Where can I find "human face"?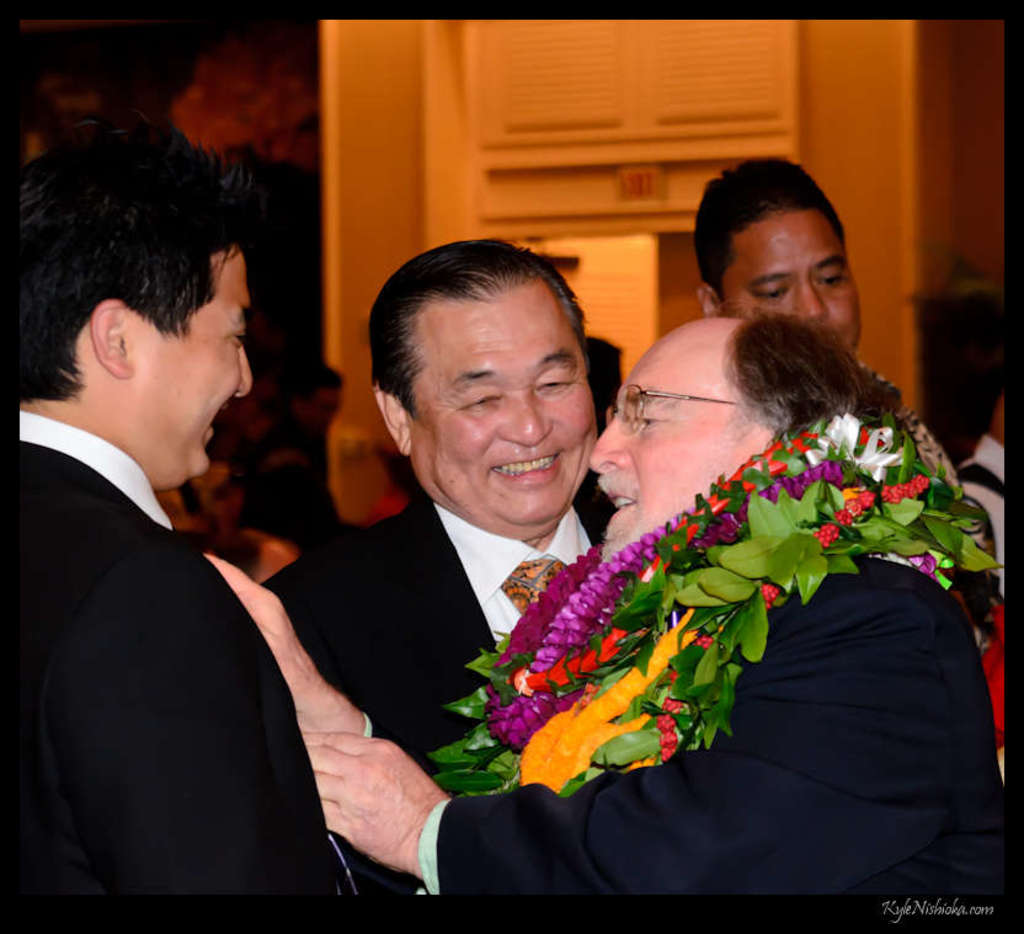
You can find it at l=128, t=241, r=251, b=486.
